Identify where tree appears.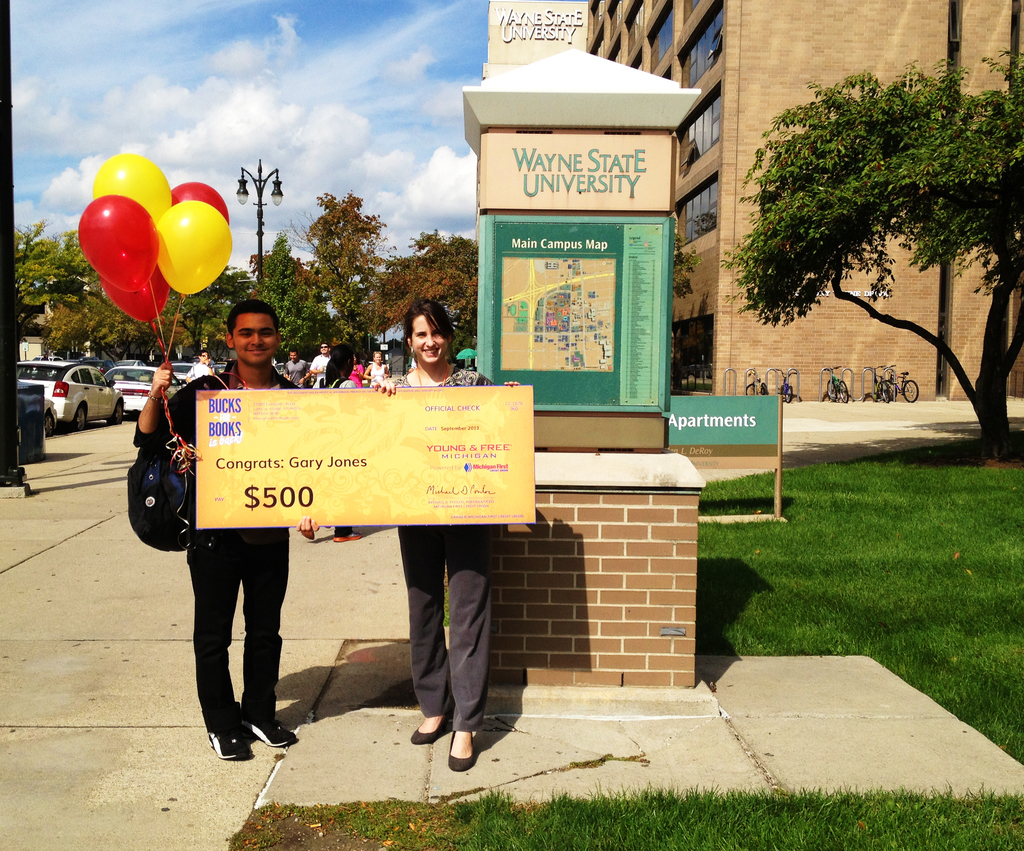
Appears at 370,225,487,358.
